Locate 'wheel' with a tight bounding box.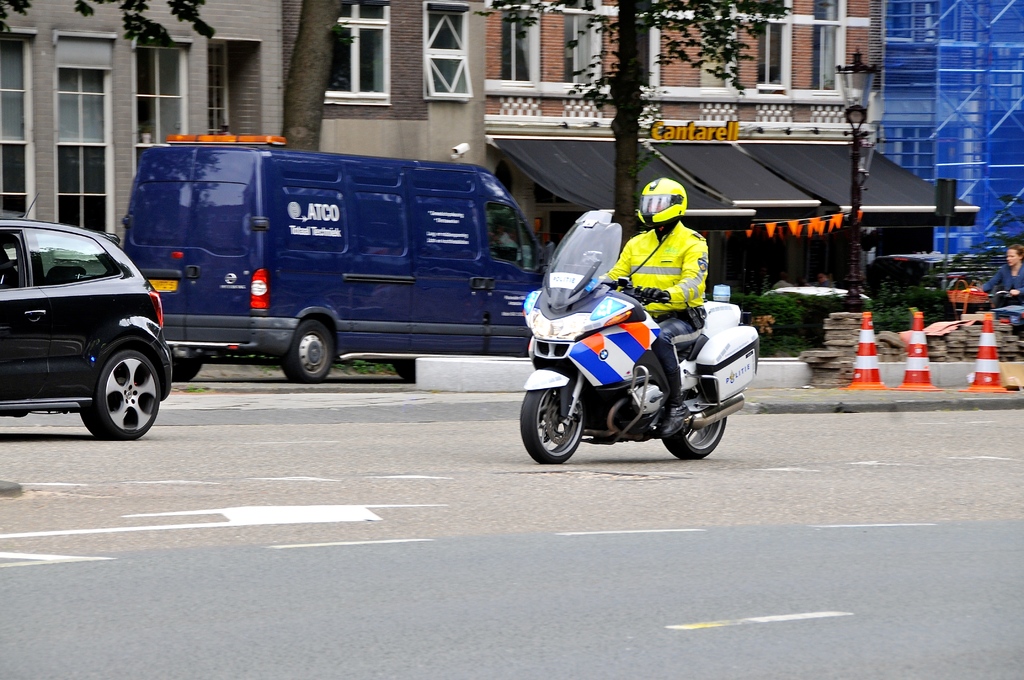
171:356:206:382.
